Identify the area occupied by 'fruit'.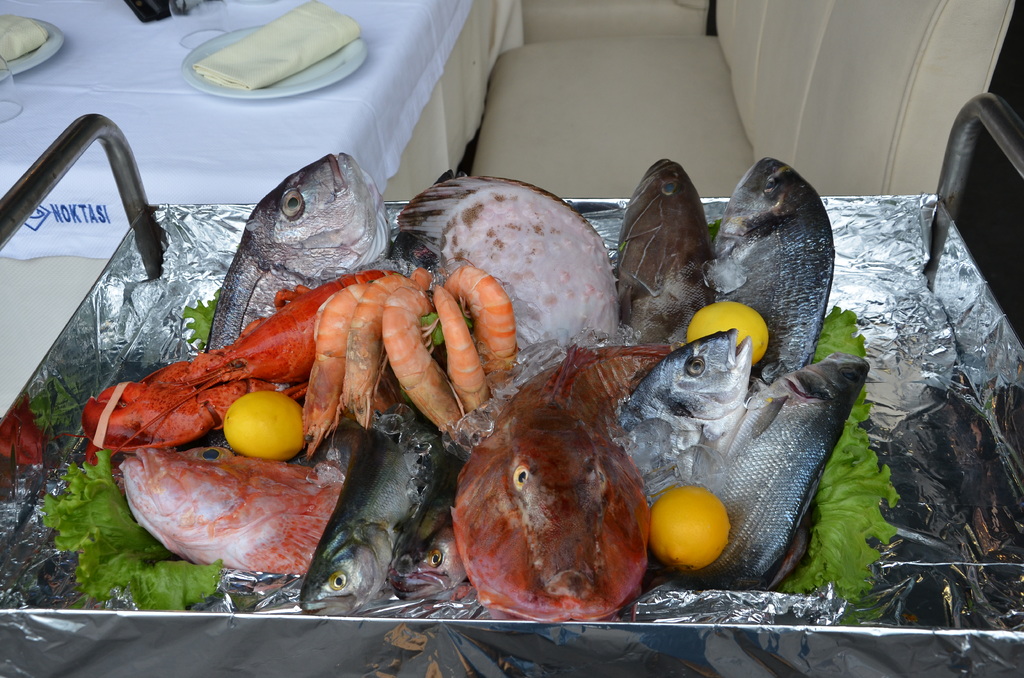
Area: (x1=215, y1=385, x2=308, y2=459).
